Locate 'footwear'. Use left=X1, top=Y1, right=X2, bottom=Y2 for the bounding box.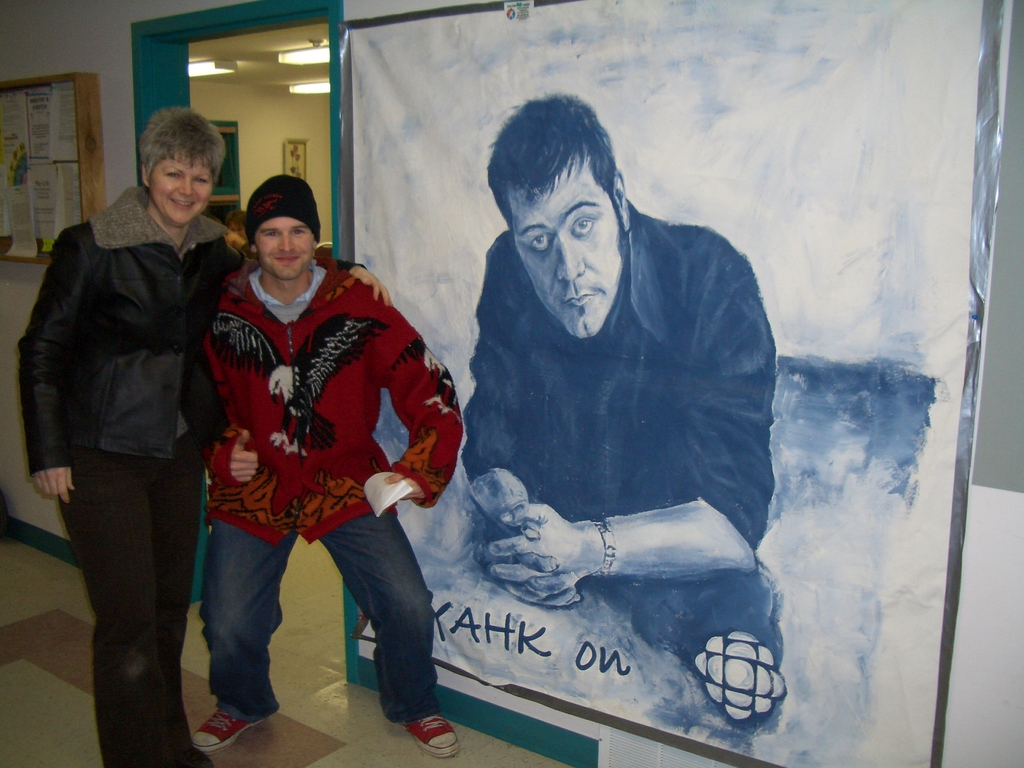
left=401, top=716, right=458, bottom=757.
